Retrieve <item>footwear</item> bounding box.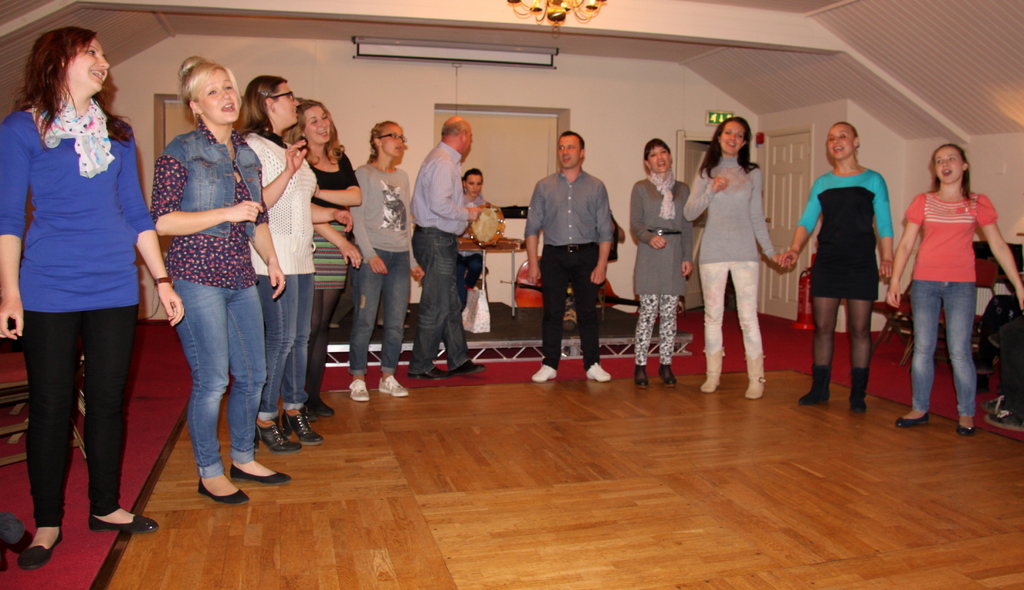
Bounding box: x1=351, y1=379, x2=369, y2=398.
